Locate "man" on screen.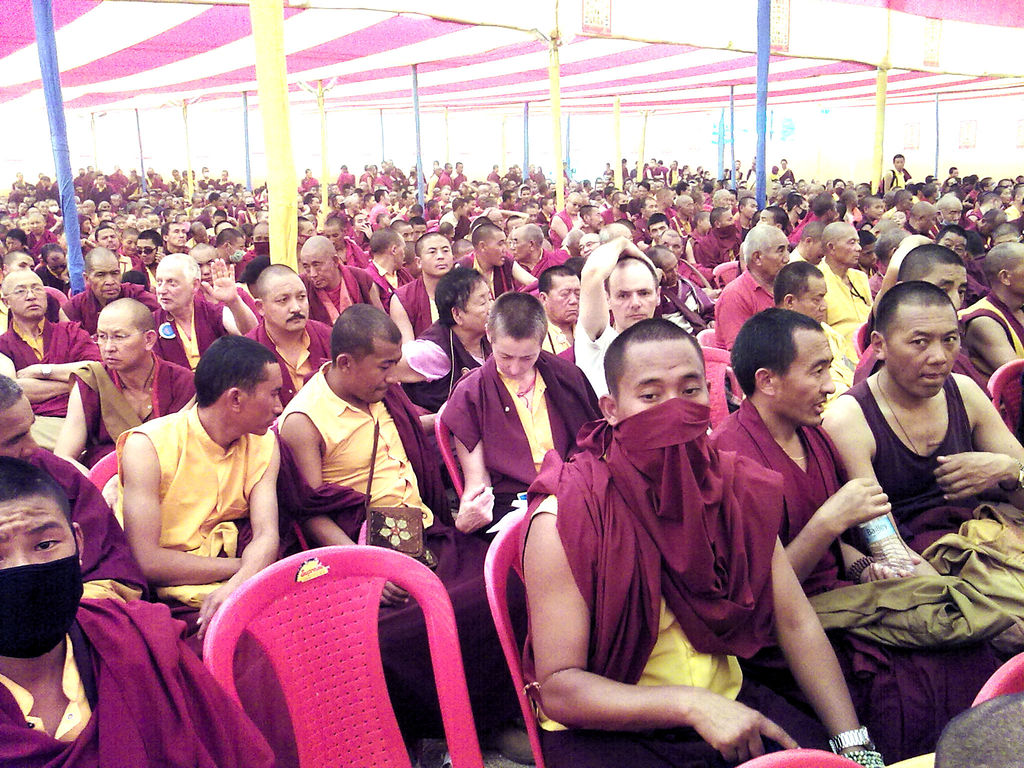
On screen at [970,191,1006,222].
